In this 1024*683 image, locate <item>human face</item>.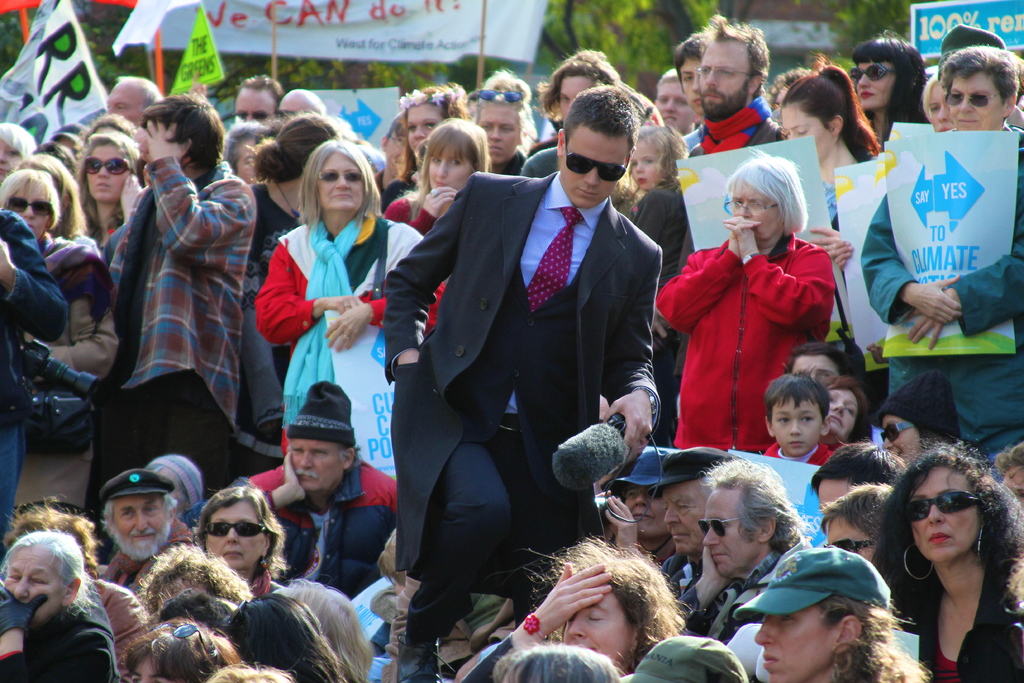
Bounding box: [825,388,858,434].
